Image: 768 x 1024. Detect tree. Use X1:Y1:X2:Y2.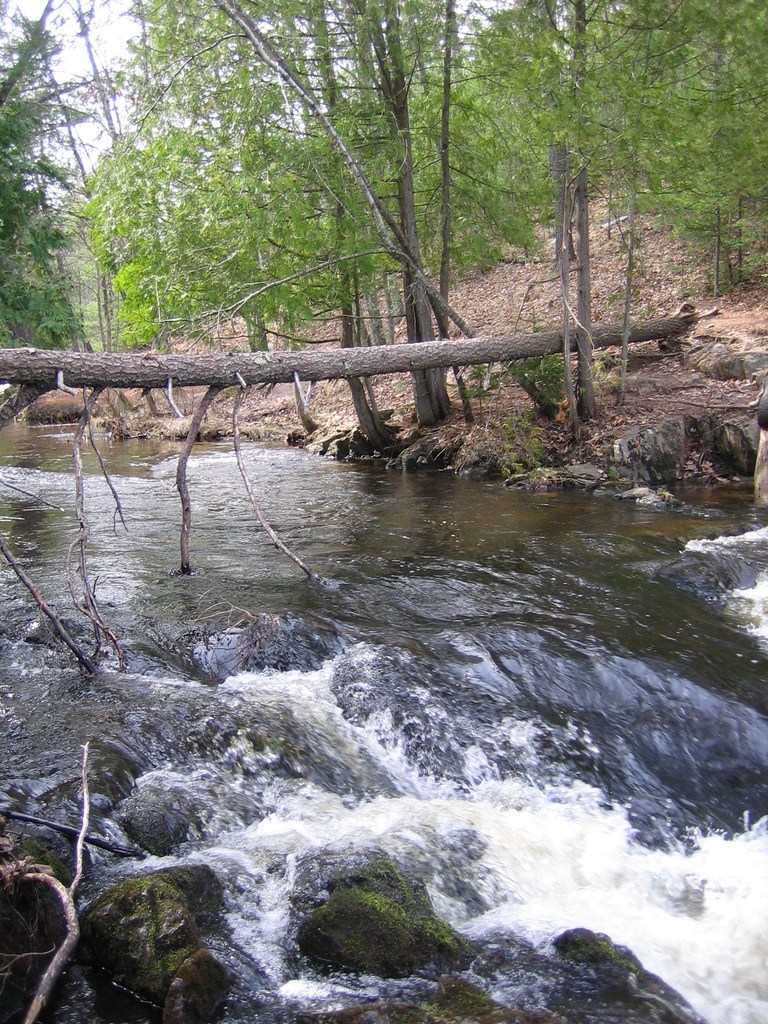
0:1:113:414.
